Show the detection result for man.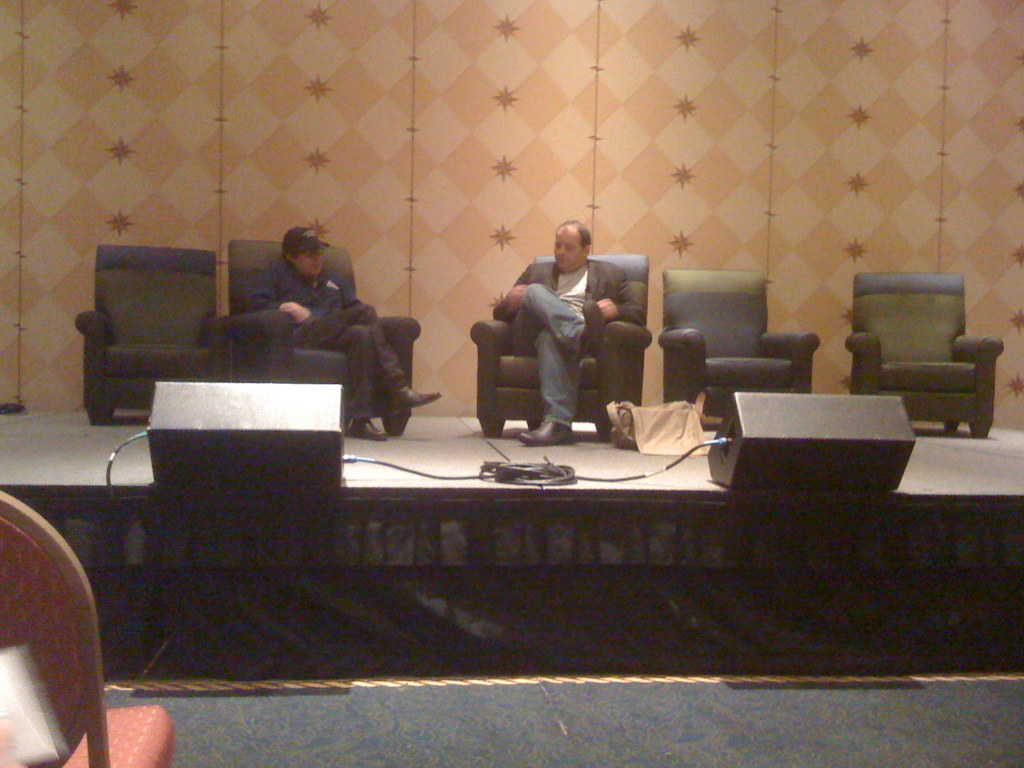
box=[491, 215, 632, 442].
